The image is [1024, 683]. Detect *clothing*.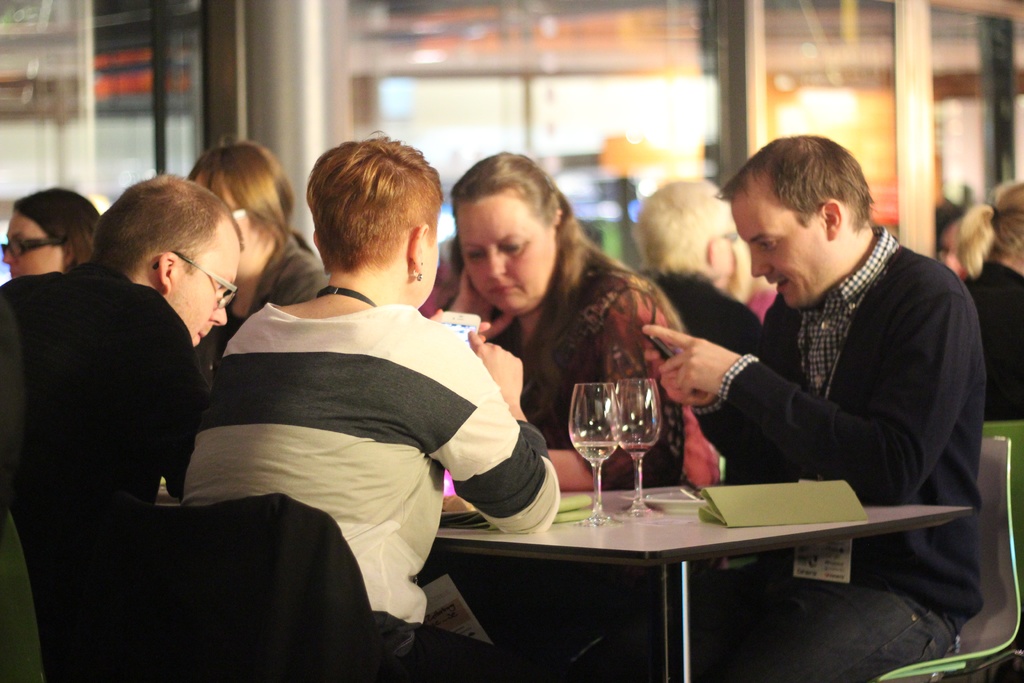
Detection: l=2, t=259, r=215, b=679.
